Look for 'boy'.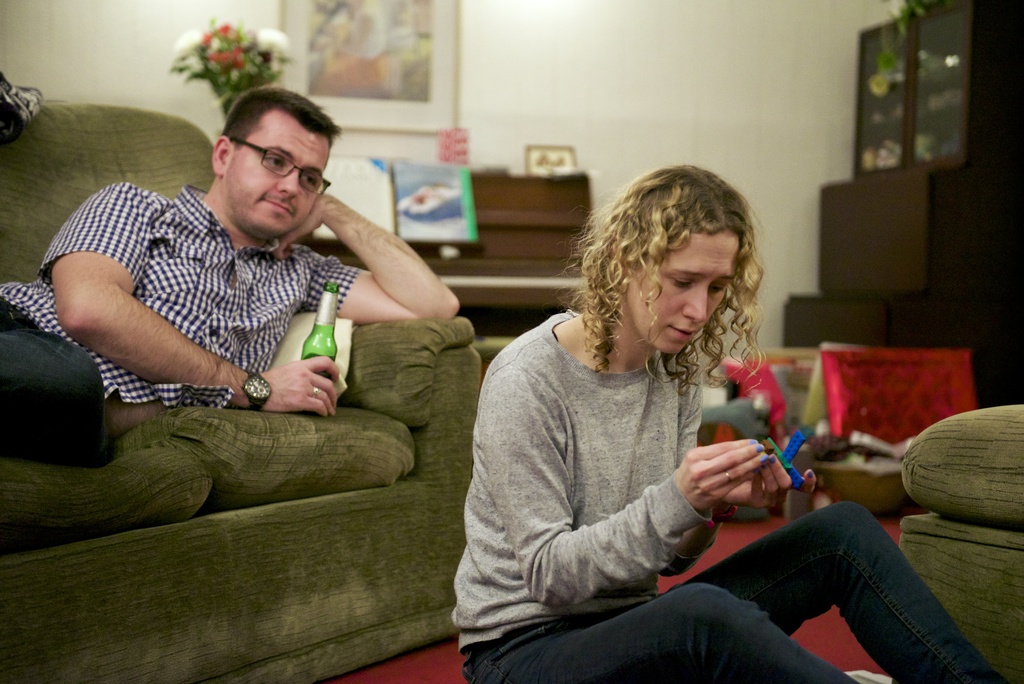
Found: {"x1": 1, "y1": 85, "x2": 460, "y2": 468}.
